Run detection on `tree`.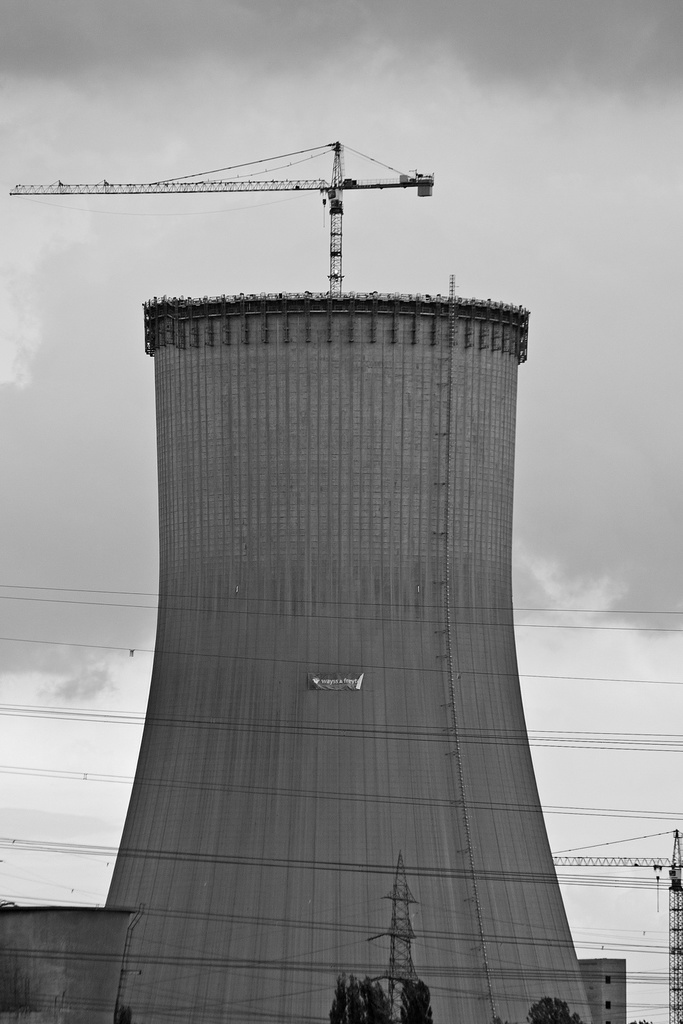
Result: bbox(365, 974, 400, 1023).
